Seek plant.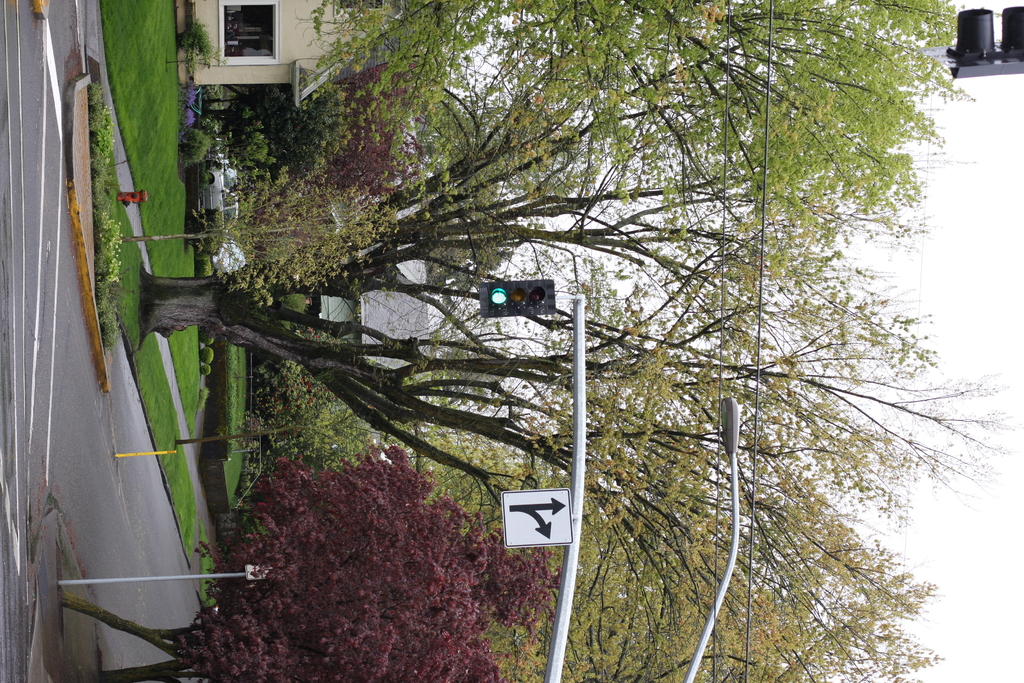
<box>227,103,269,177</box>.
